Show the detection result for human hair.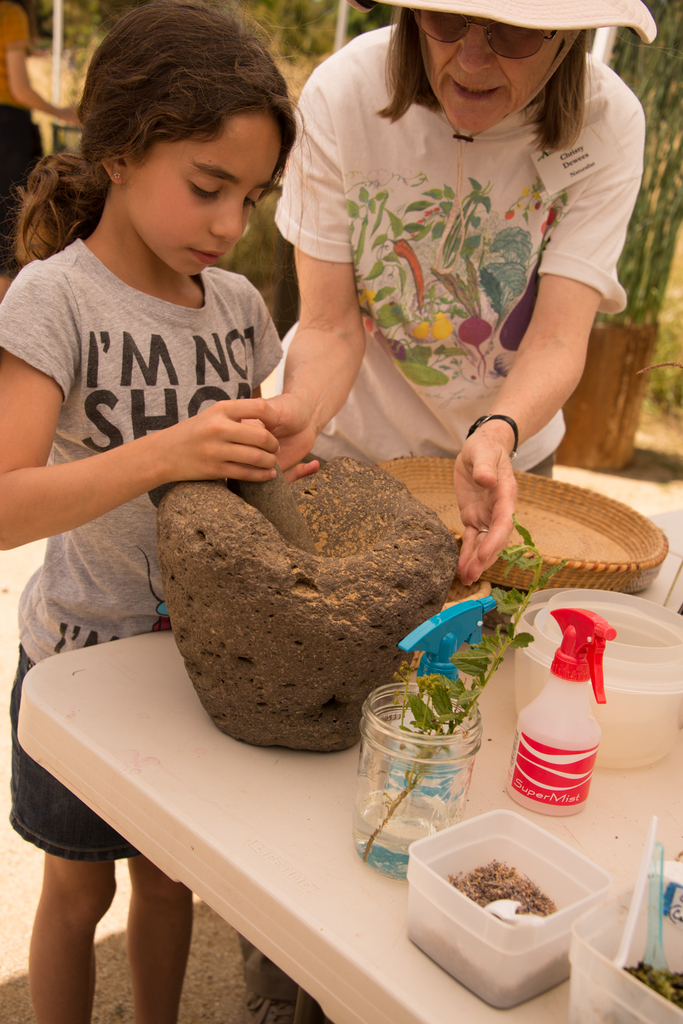
bbox=(371, 1, 616, 154).
